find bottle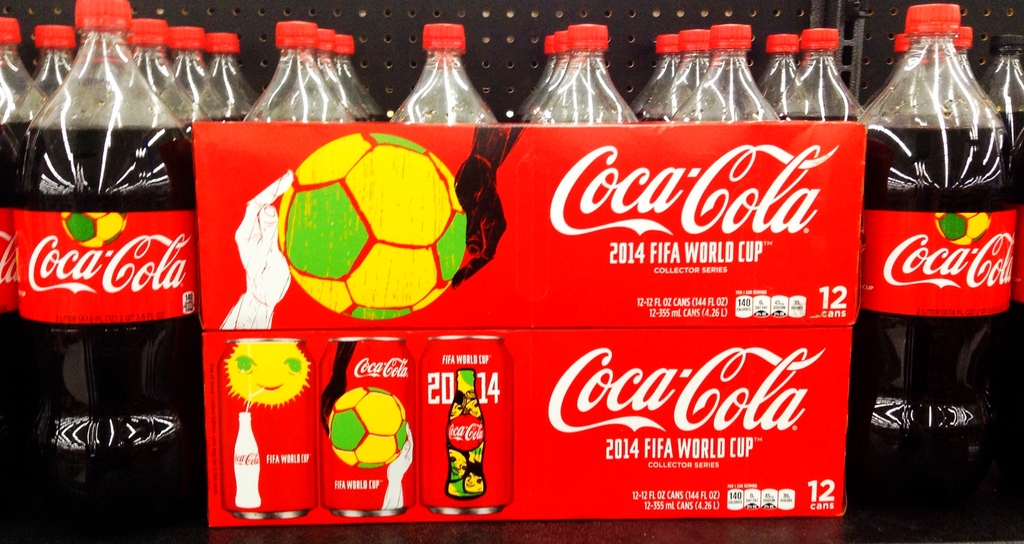
<region>635, 22, 687, 128</region>
